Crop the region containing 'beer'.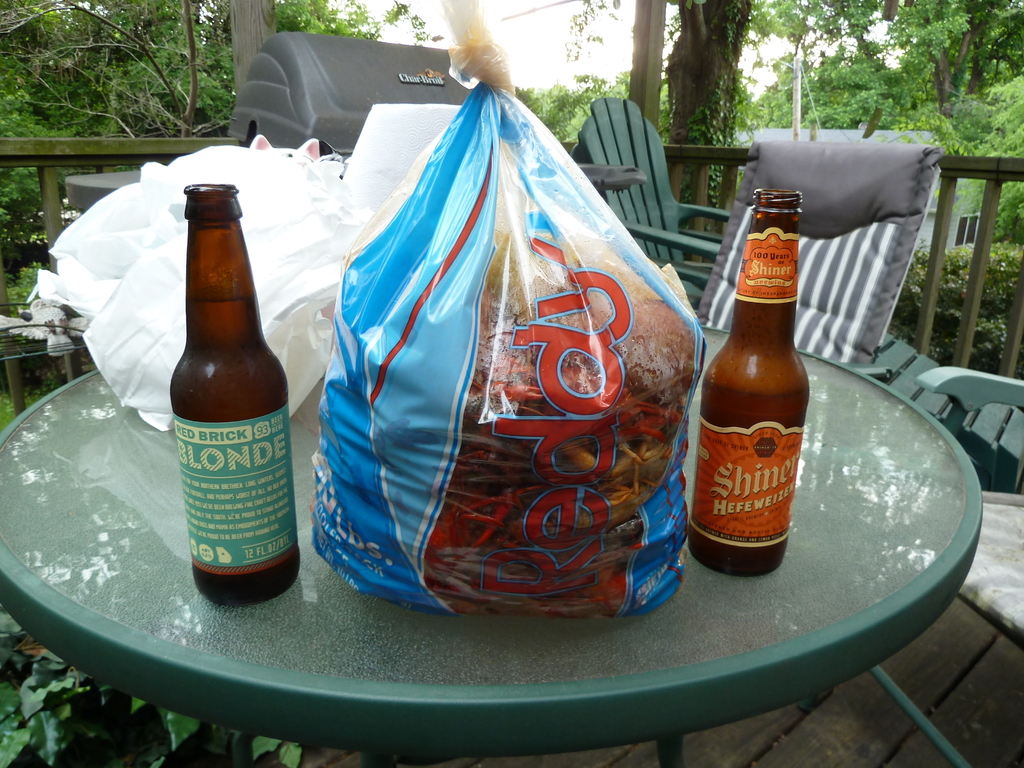
Crop region: [left=685, top=193, right=814, bottom=577].
